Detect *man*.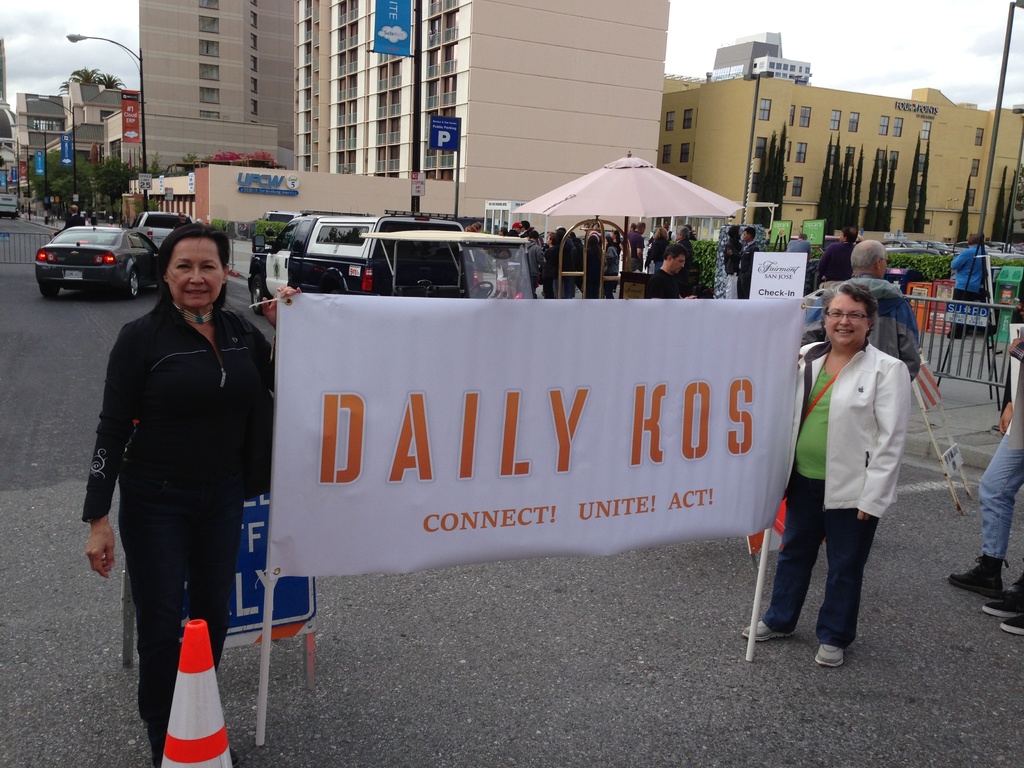
Detected at bbox=[641, 241, 697, 300].
